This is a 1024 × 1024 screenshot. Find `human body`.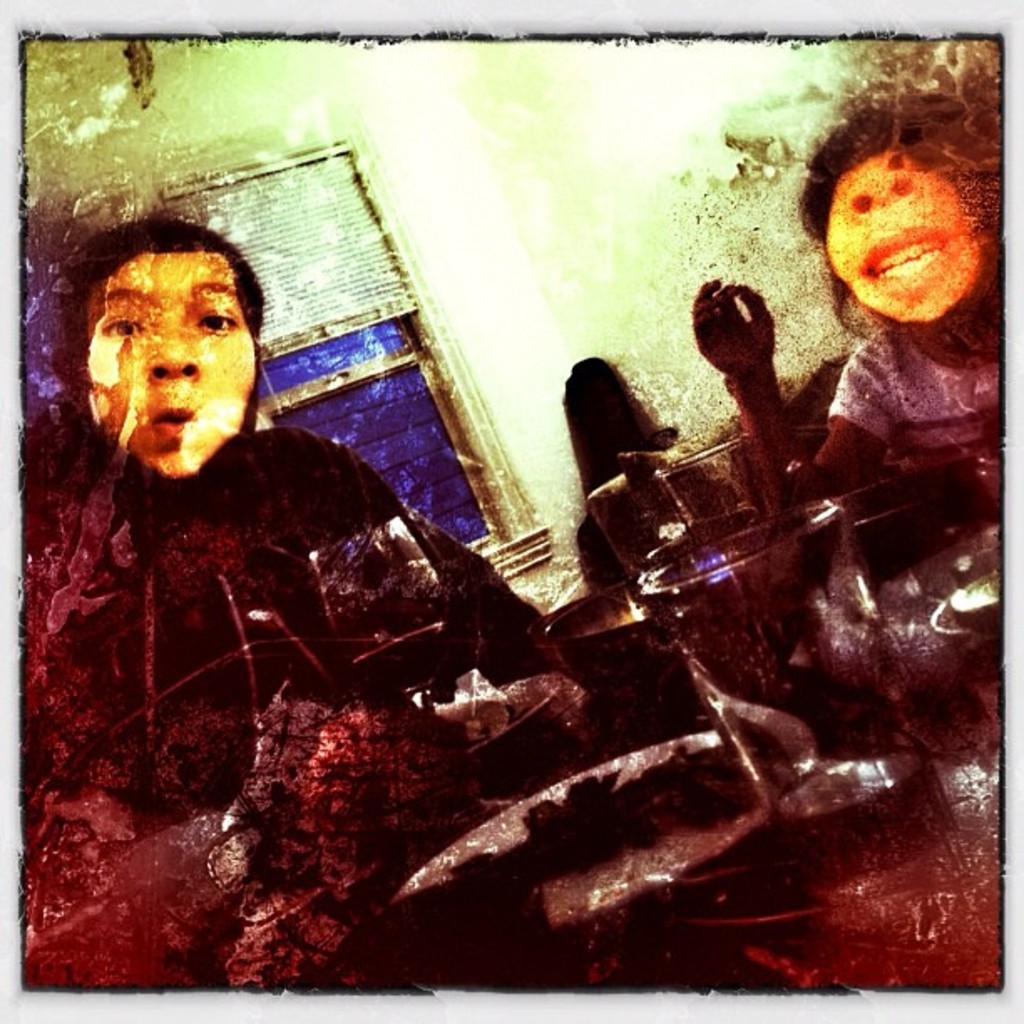
Bounding box: 55:226:509:919.
